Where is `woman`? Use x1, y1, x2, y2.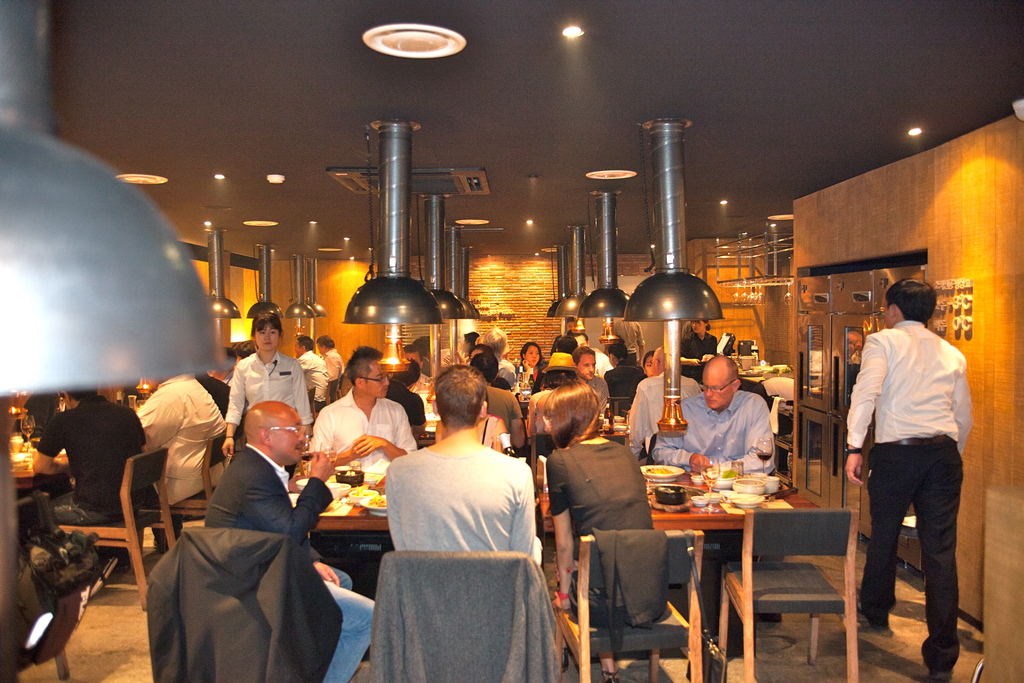
543, 383, 664, 682.
